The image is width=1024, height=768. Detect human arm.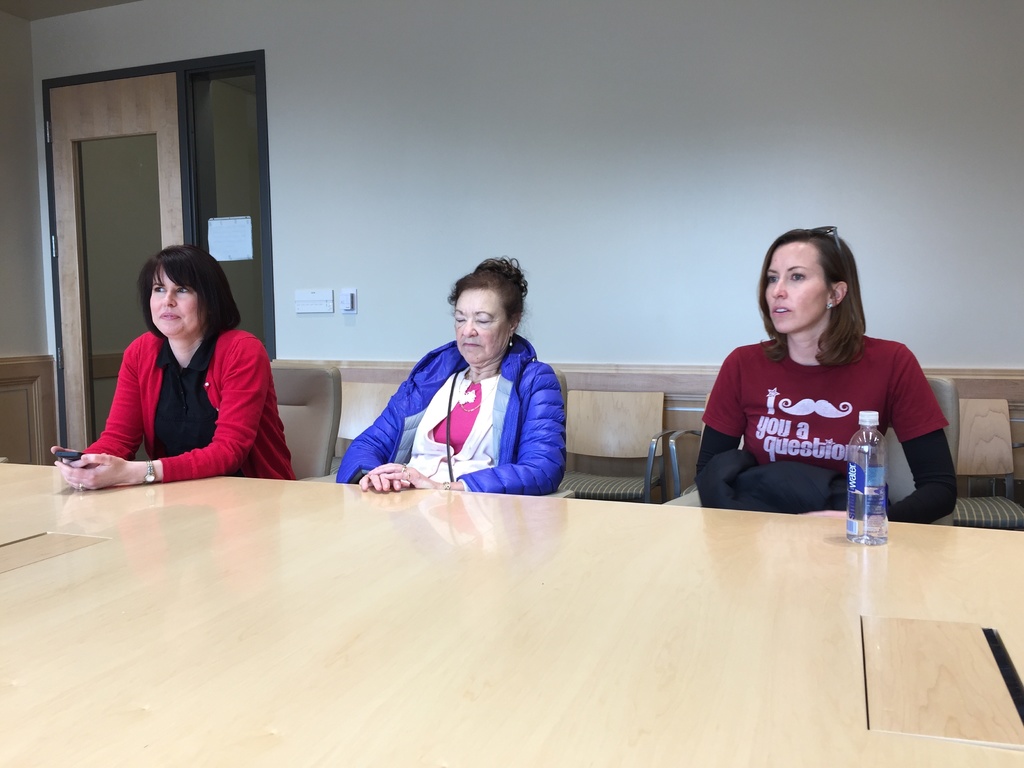
Detection: region(849, 327, 975, 525).
